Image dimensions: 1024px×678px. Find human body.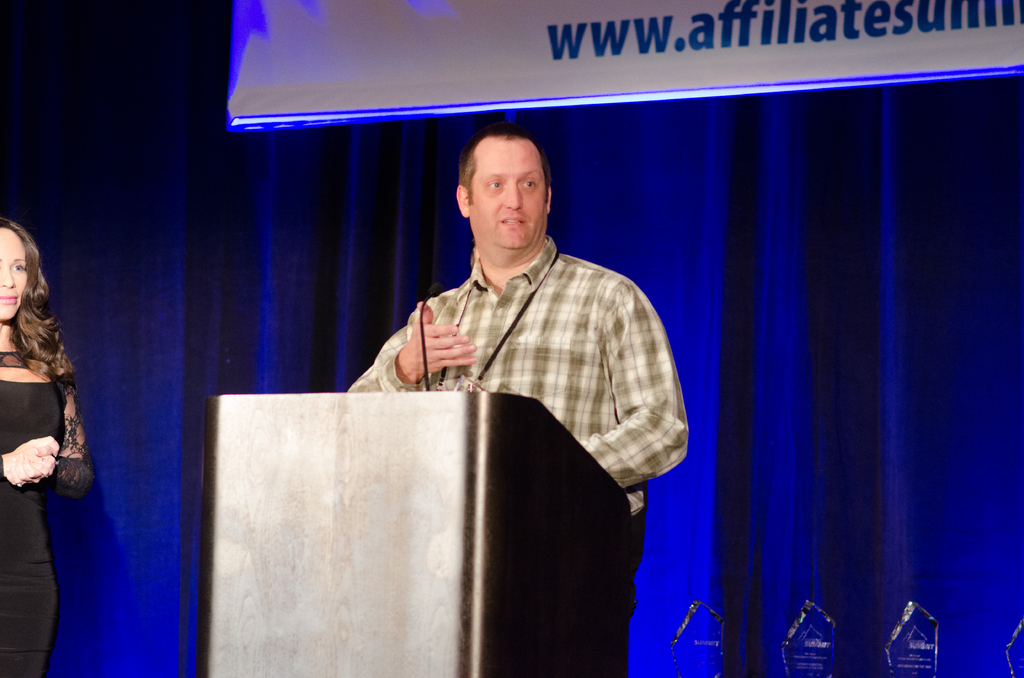
<box>0,346,100,677</box>.
